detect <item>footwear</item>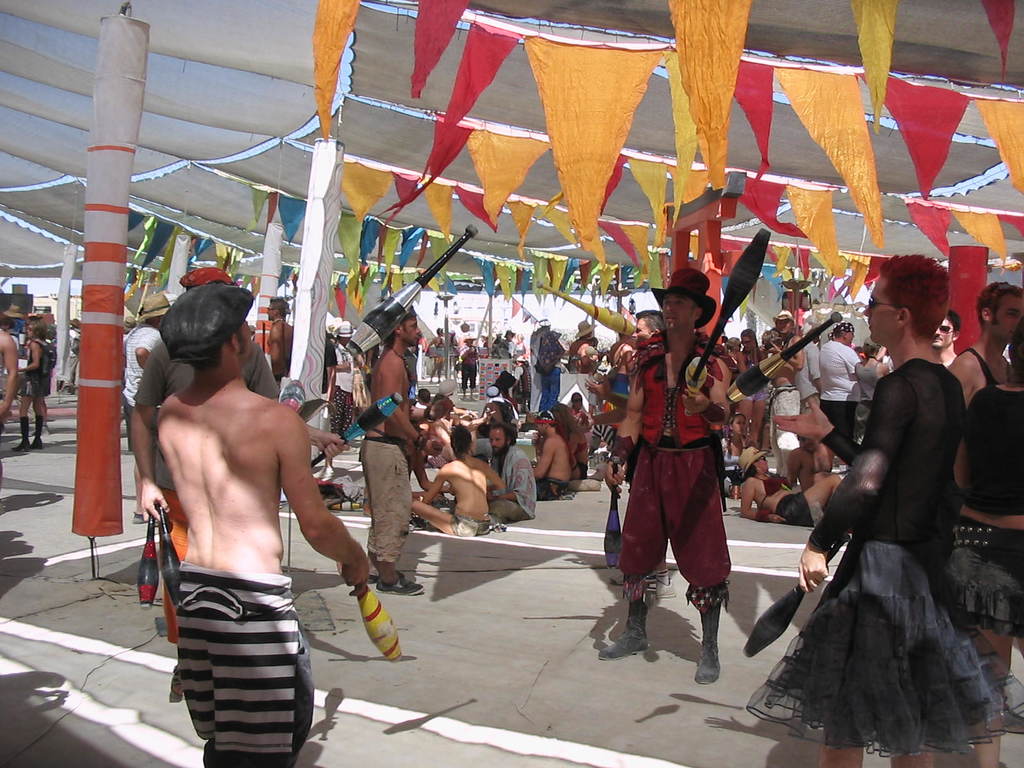
select_region(374, 582, 426, 598)
